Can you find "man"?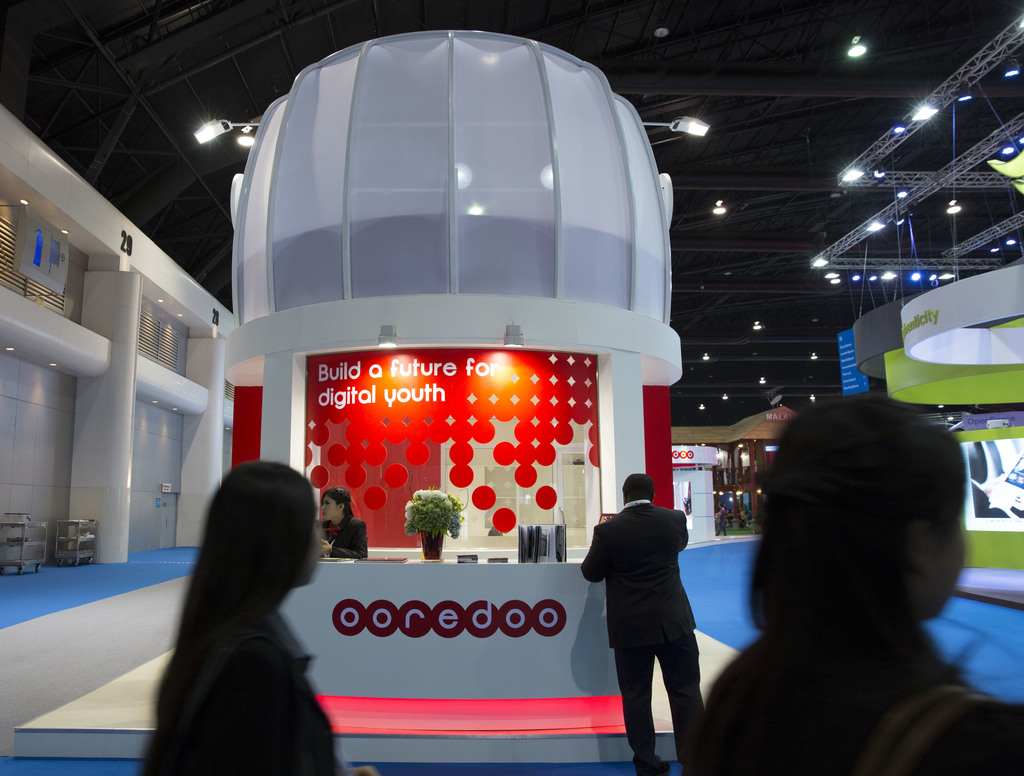
Yes, bounding box: [580,473,707,775].
